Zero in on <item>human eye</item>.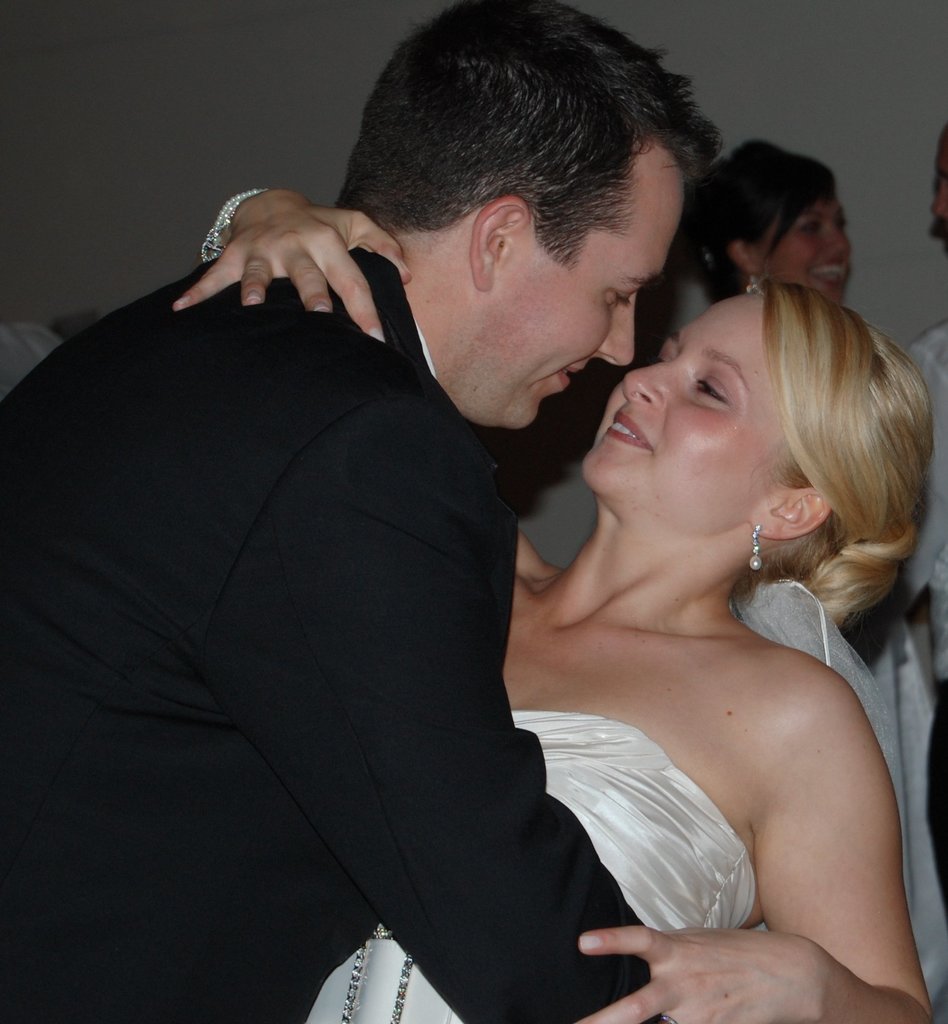
Zeroed in: pyautogui.locateOnScreen(799, 217, 824, 235).
